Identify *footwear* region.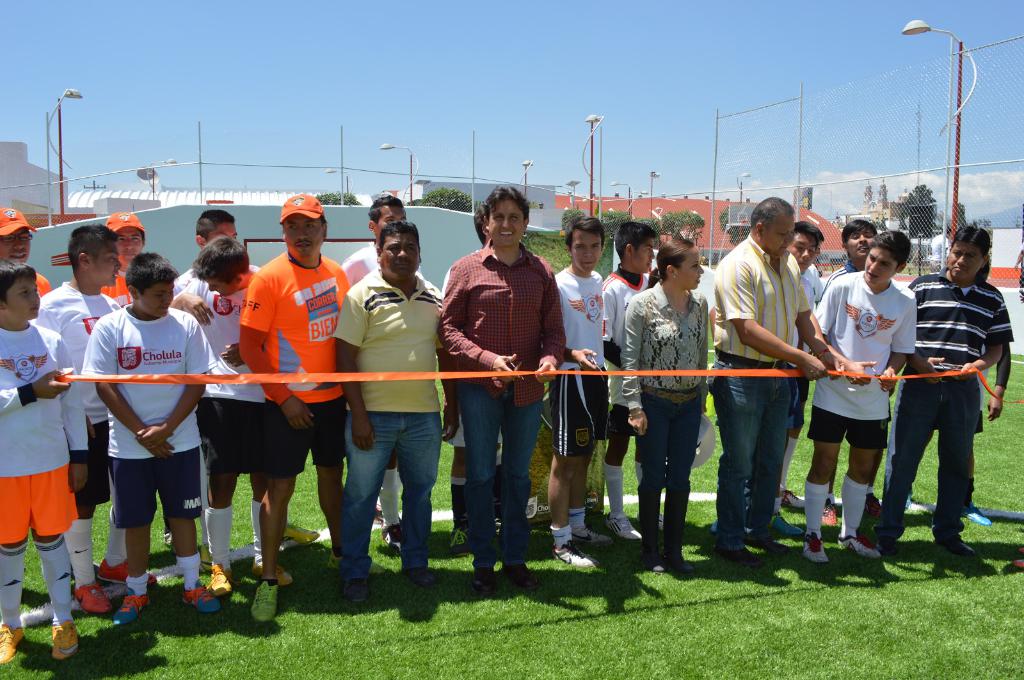
Region: bbox(451, 524, 469, 555).
